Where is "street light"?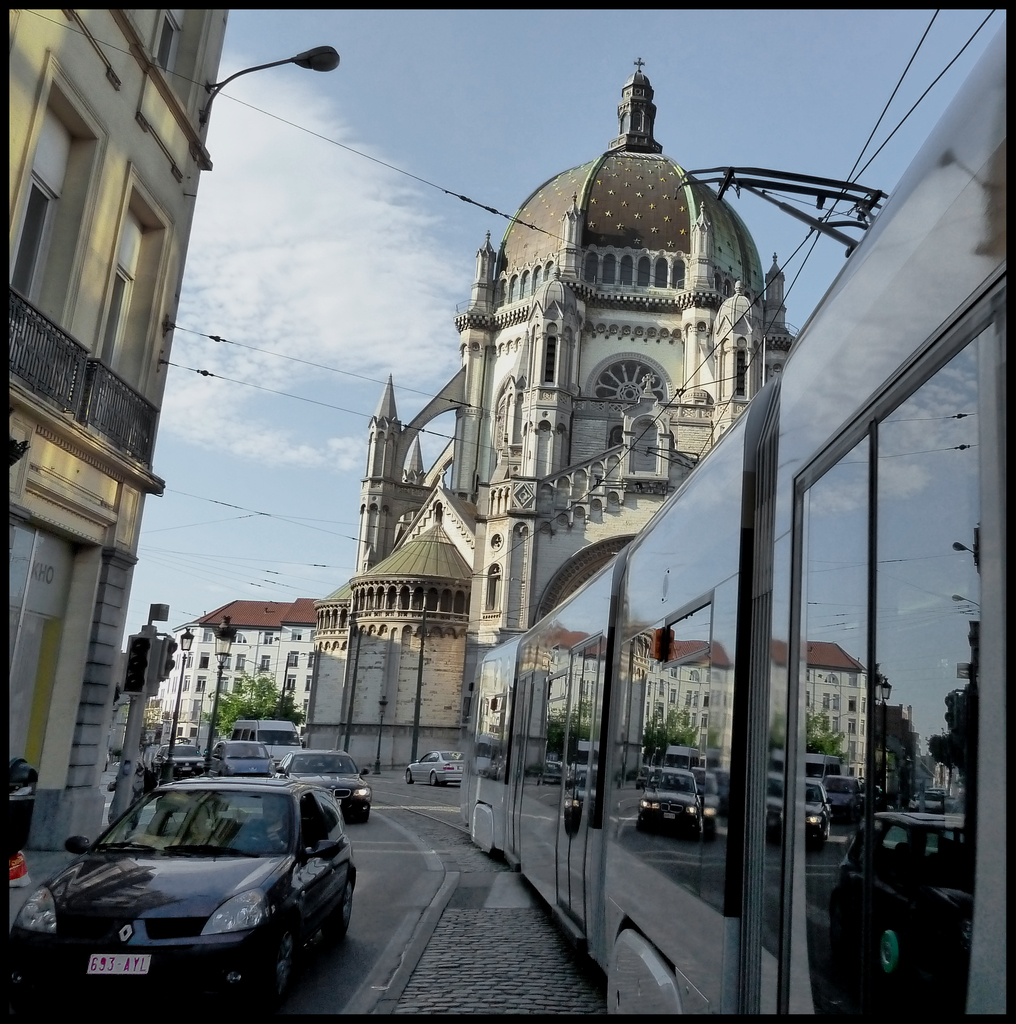
x1=195 y1=39 x2=344 y2=123.
